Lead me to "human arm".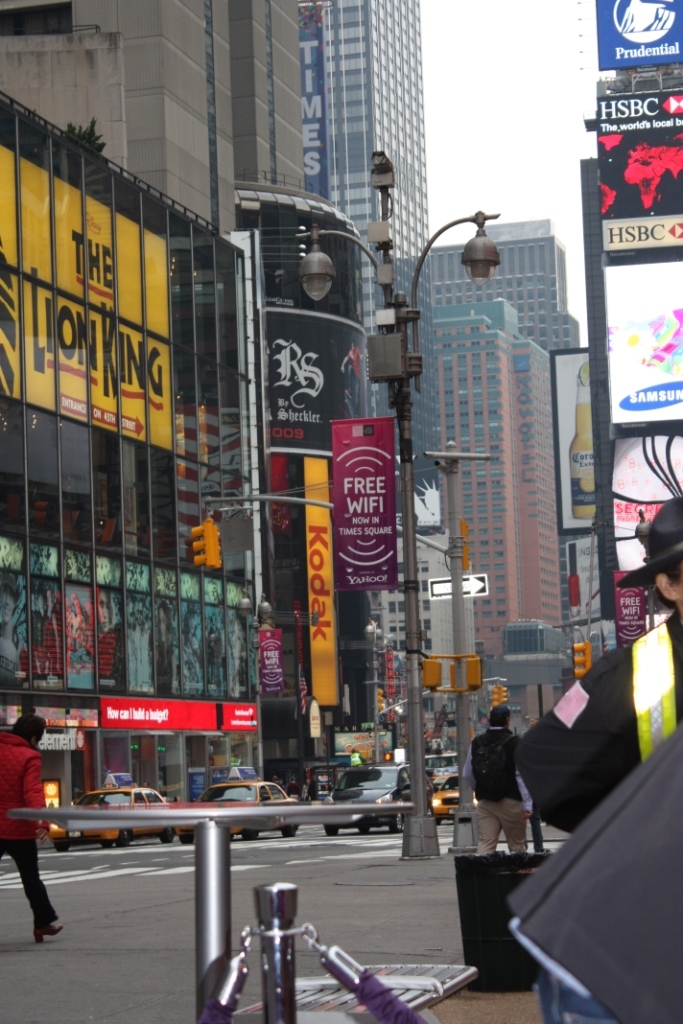
Lead to BBox(463, 738, 479, 797).
